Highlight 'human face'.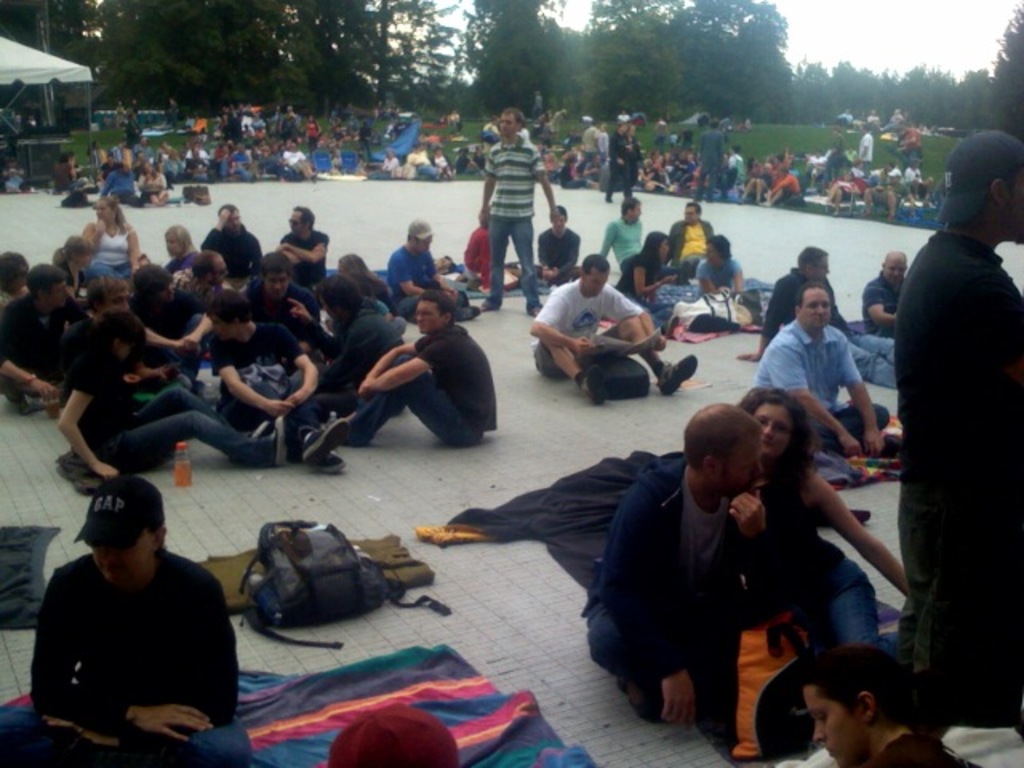
Highlighted region: {"left": 422, "top": 240, "right": 440, "bottom": 254}.
